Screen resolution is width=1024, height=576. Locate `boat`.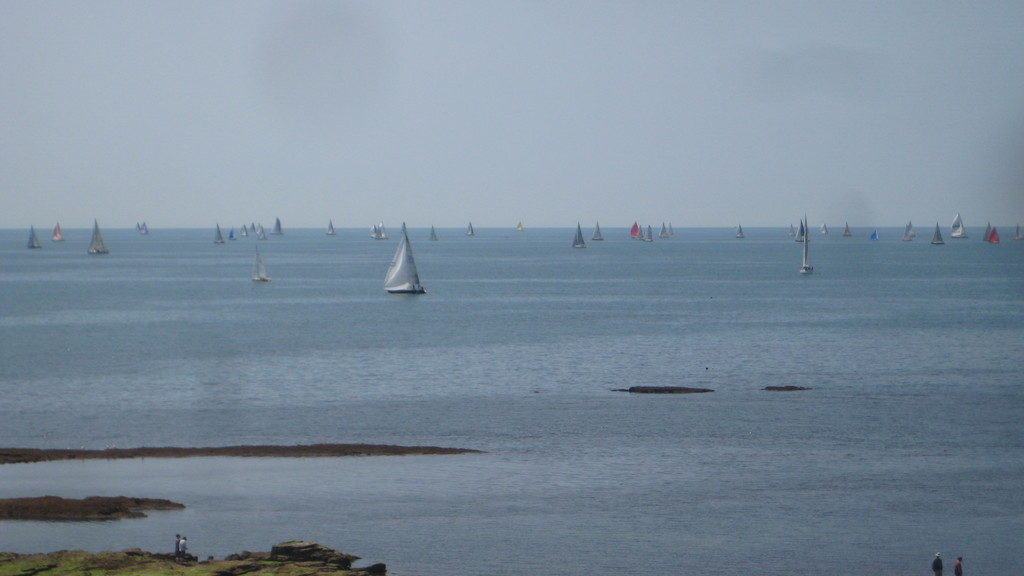
<region>273, 219, 278, 232</region>.
